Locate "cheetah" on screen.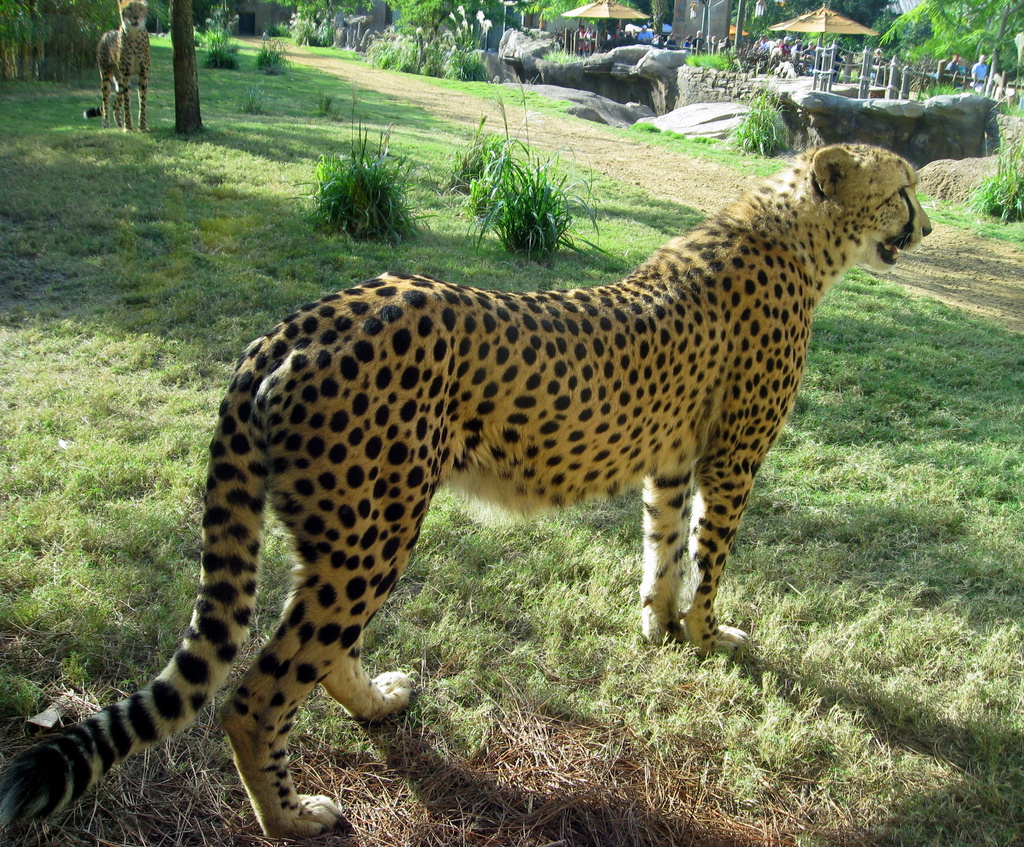
On screen at 83/0/152/132.
